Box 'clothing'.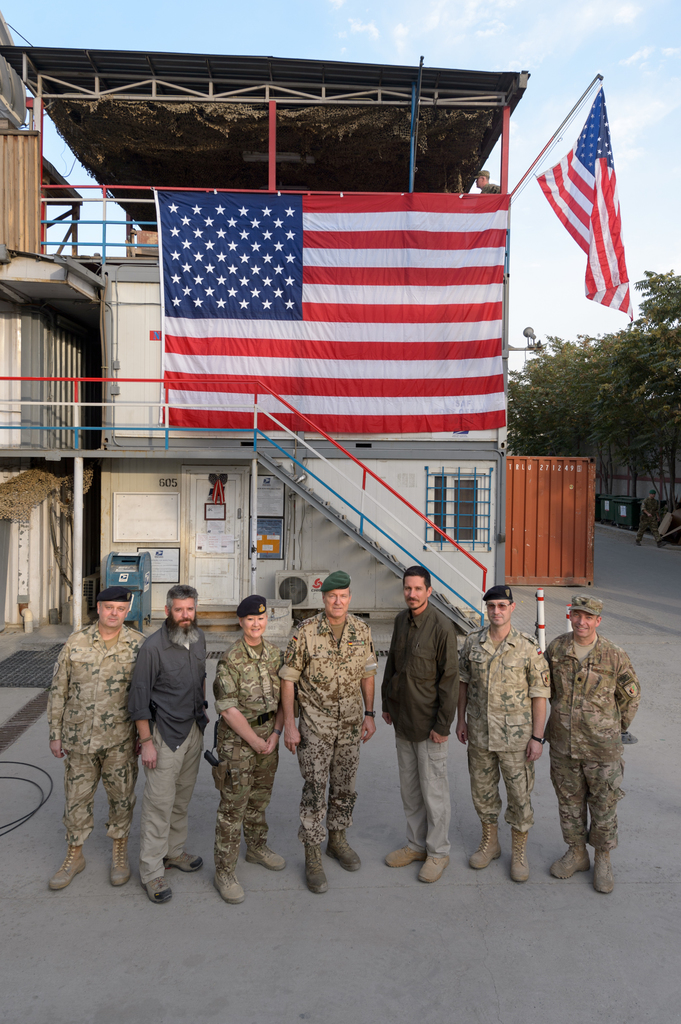
crop(140, 710, 209, 877).
